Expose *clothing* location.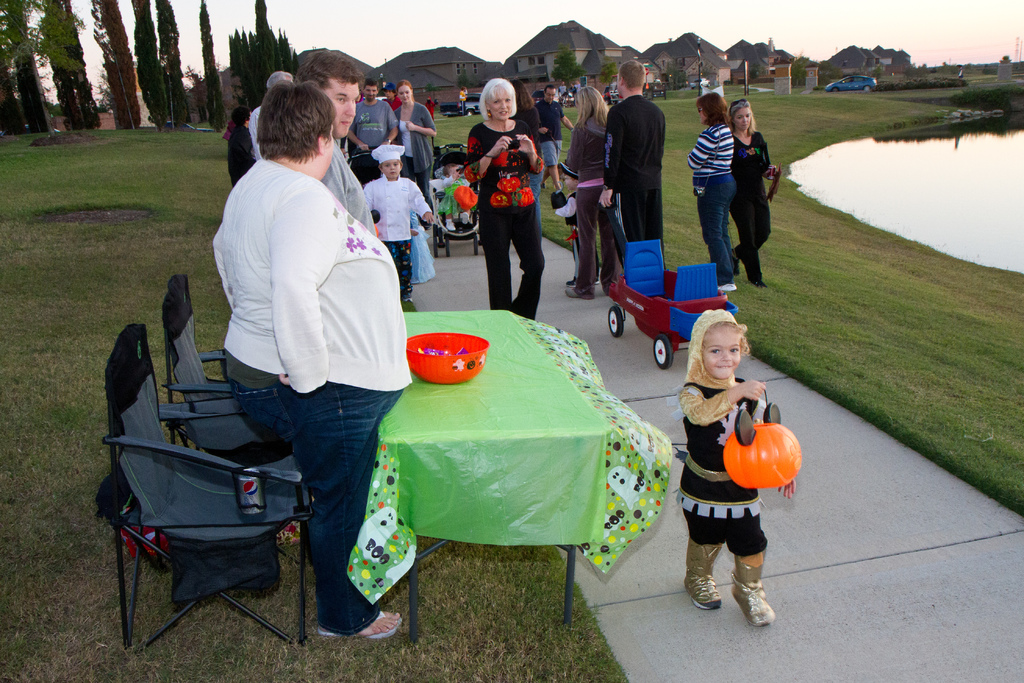
Exposed at x1=688 y1=119 x2=742 y2=280.
